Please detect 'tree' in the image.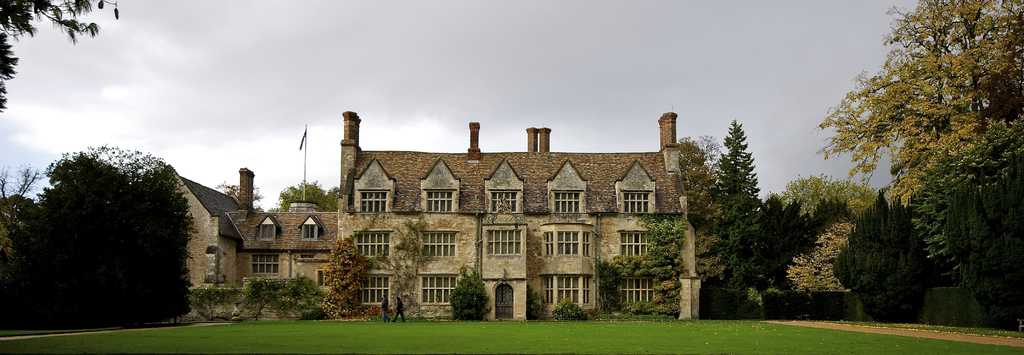
x1=910, y1=115, x2=1023, y2=276.
